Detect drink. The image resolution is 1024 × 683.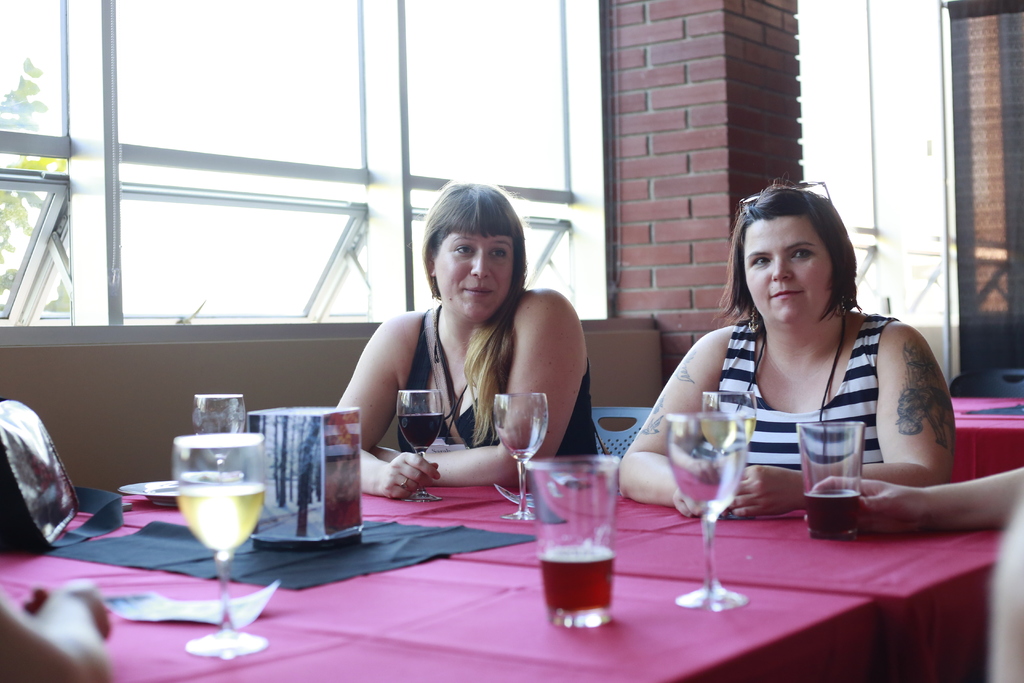
locate(534, 447, 624, 643).
